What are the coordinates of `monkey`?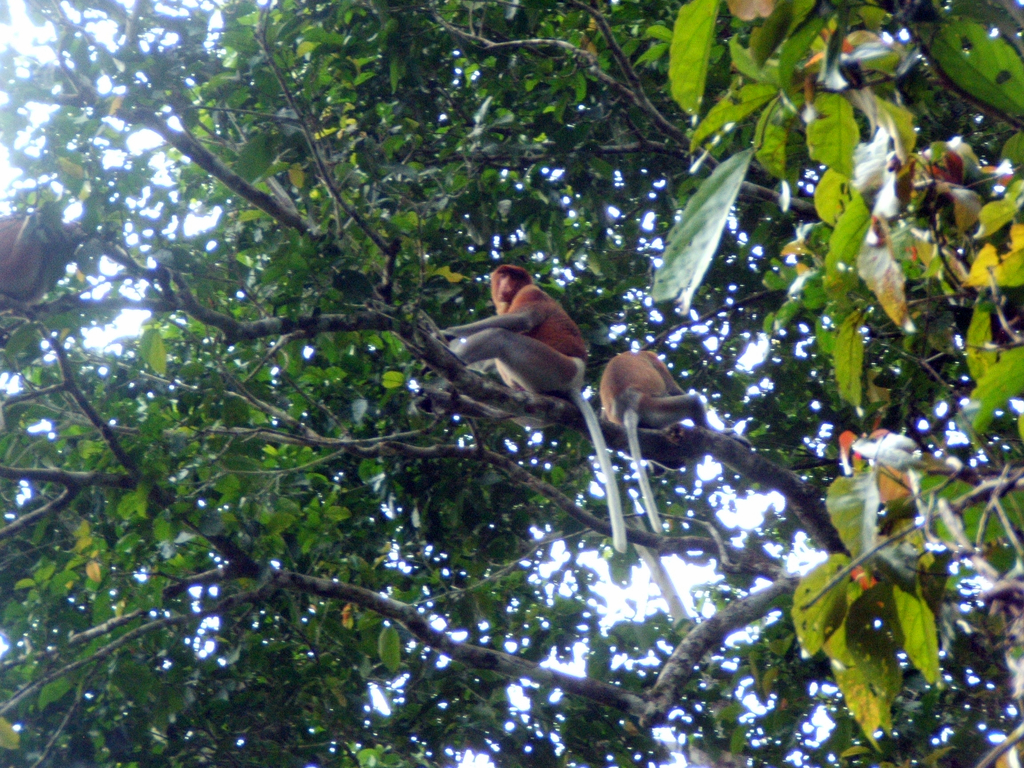
BBox(419, 268, 626, 550).
